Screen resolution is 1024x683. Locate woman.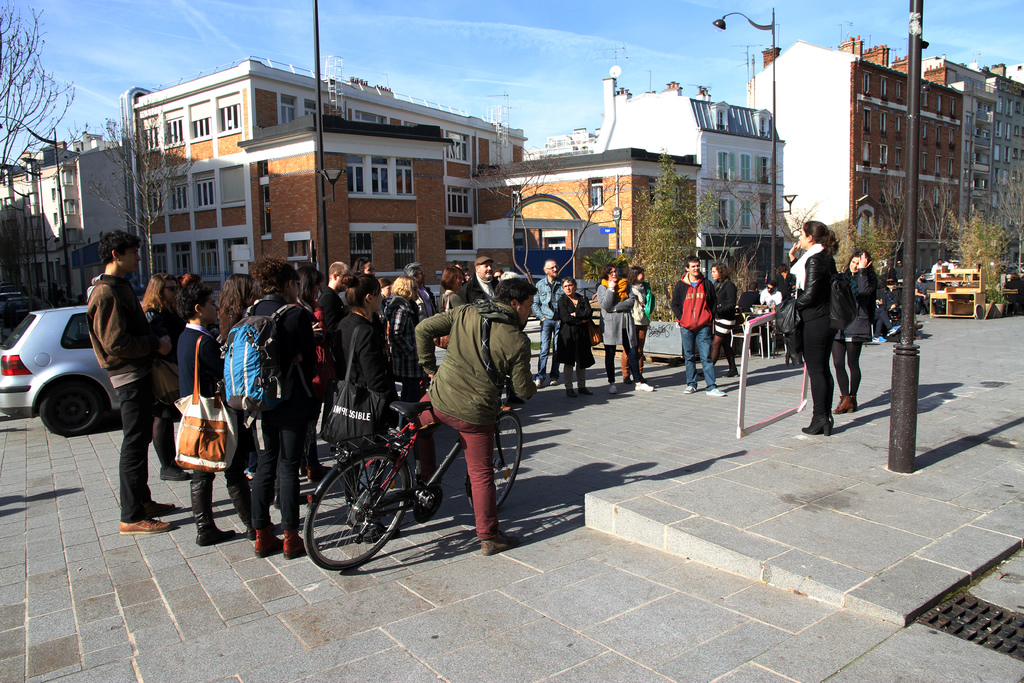
x1=784 y1=220 x2=840 y2=438.
